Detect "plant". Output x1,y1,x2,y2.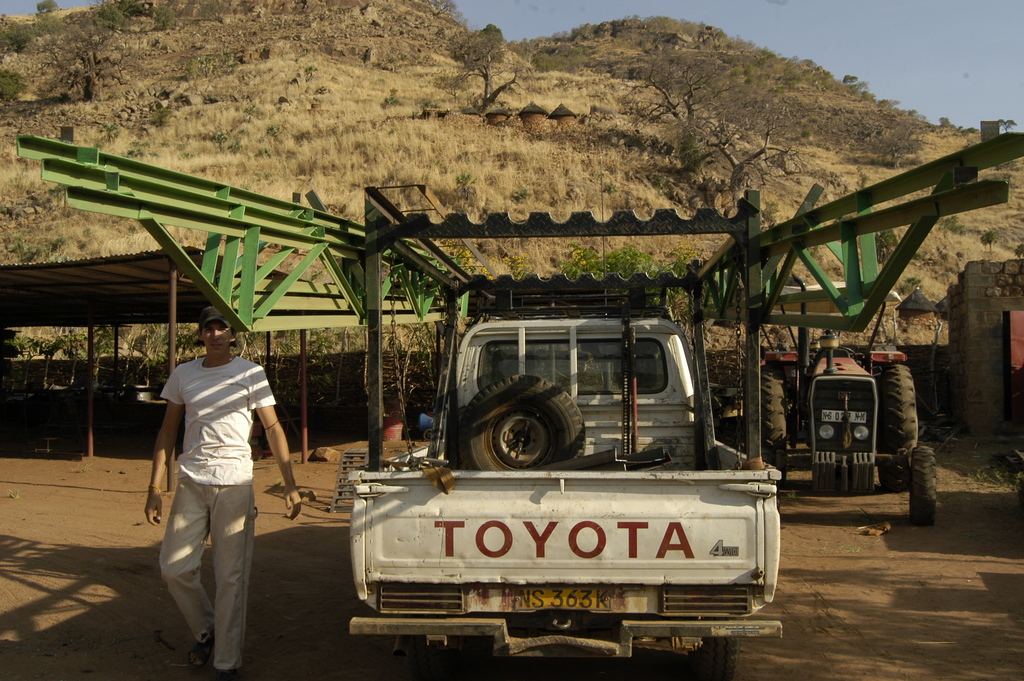
903,276,924,295.
